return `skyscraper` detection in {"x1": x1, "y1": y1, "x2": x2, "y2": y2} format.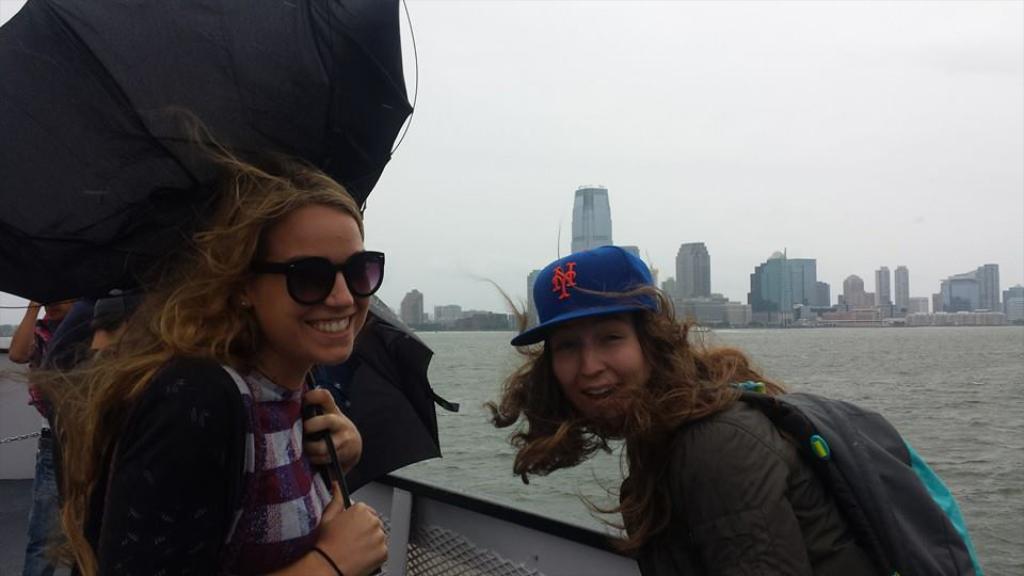
{"x1": 946, "y1": 263, "x2": 1001, "y2": 303}.
